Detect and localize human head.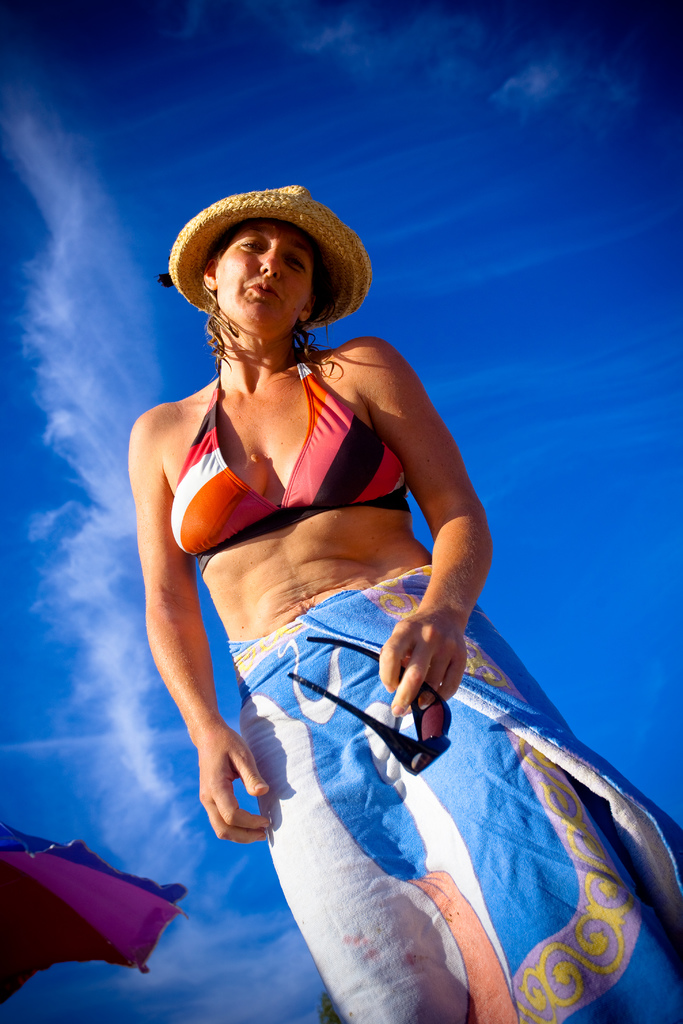
Localized at (left=191, top=213, right=329, bottom=329).
